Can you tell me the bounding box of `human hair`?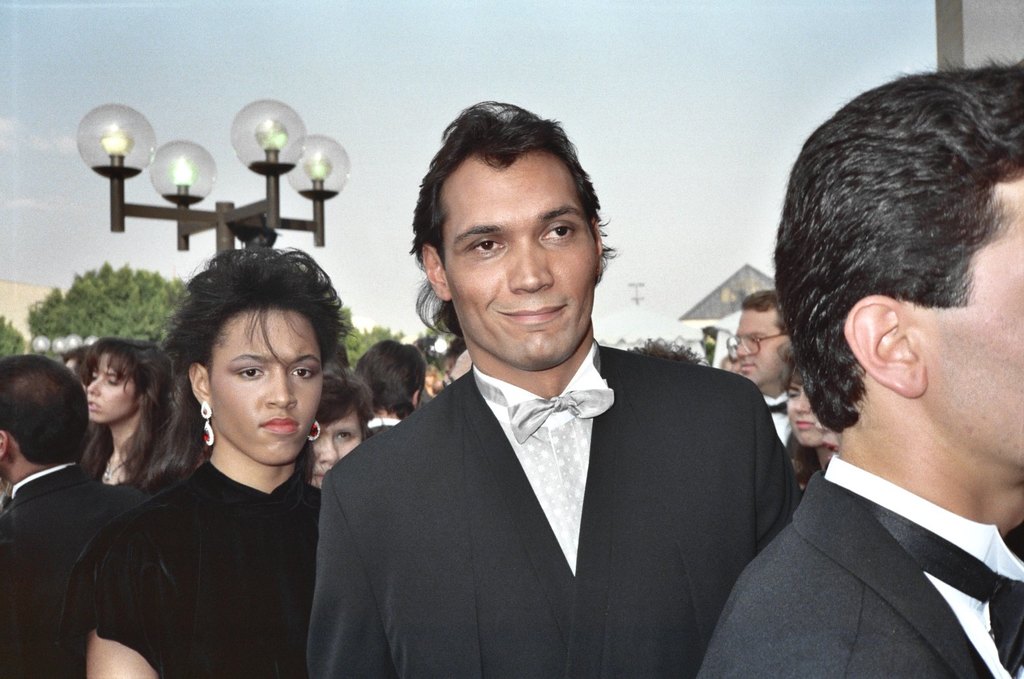
129:242:340:476.
